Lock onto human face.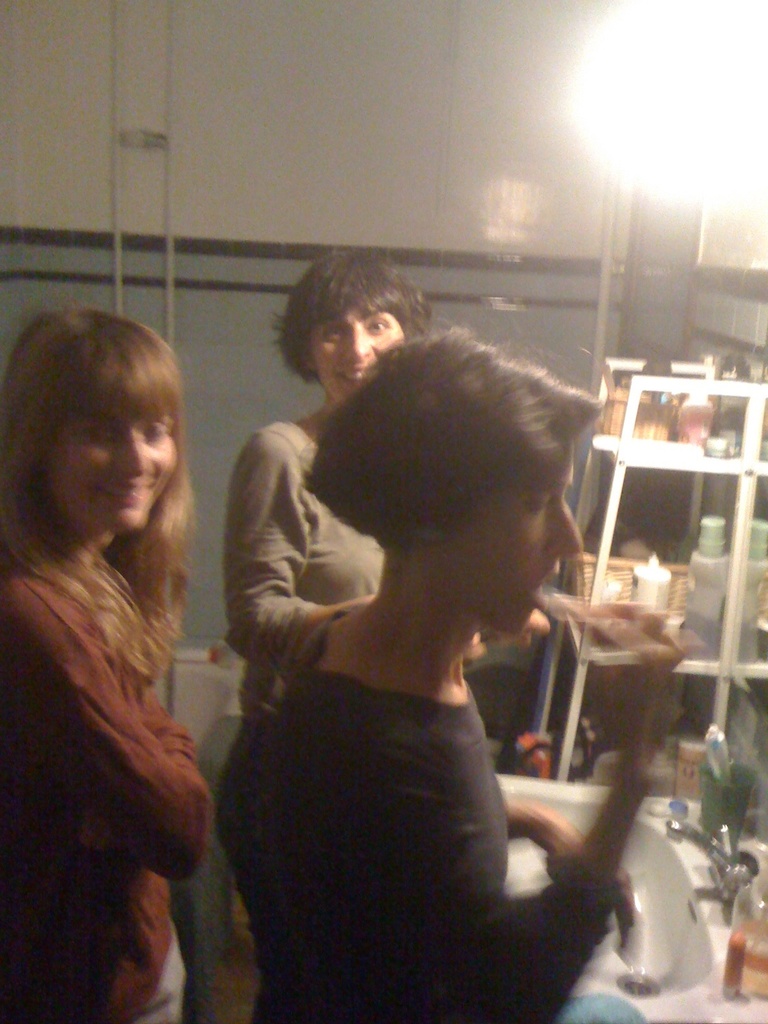
Locked: 452, 444, 584, 641.
